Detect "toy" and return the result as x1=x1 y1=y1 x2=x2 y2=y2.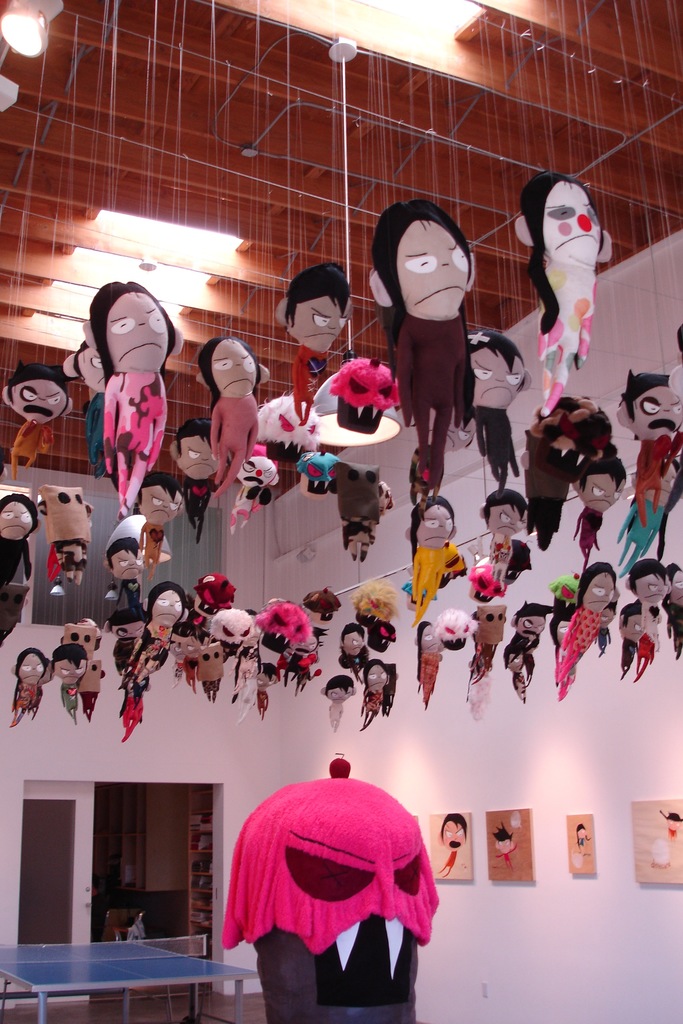
x1=658 y1=323 x2=682 y2=467.
